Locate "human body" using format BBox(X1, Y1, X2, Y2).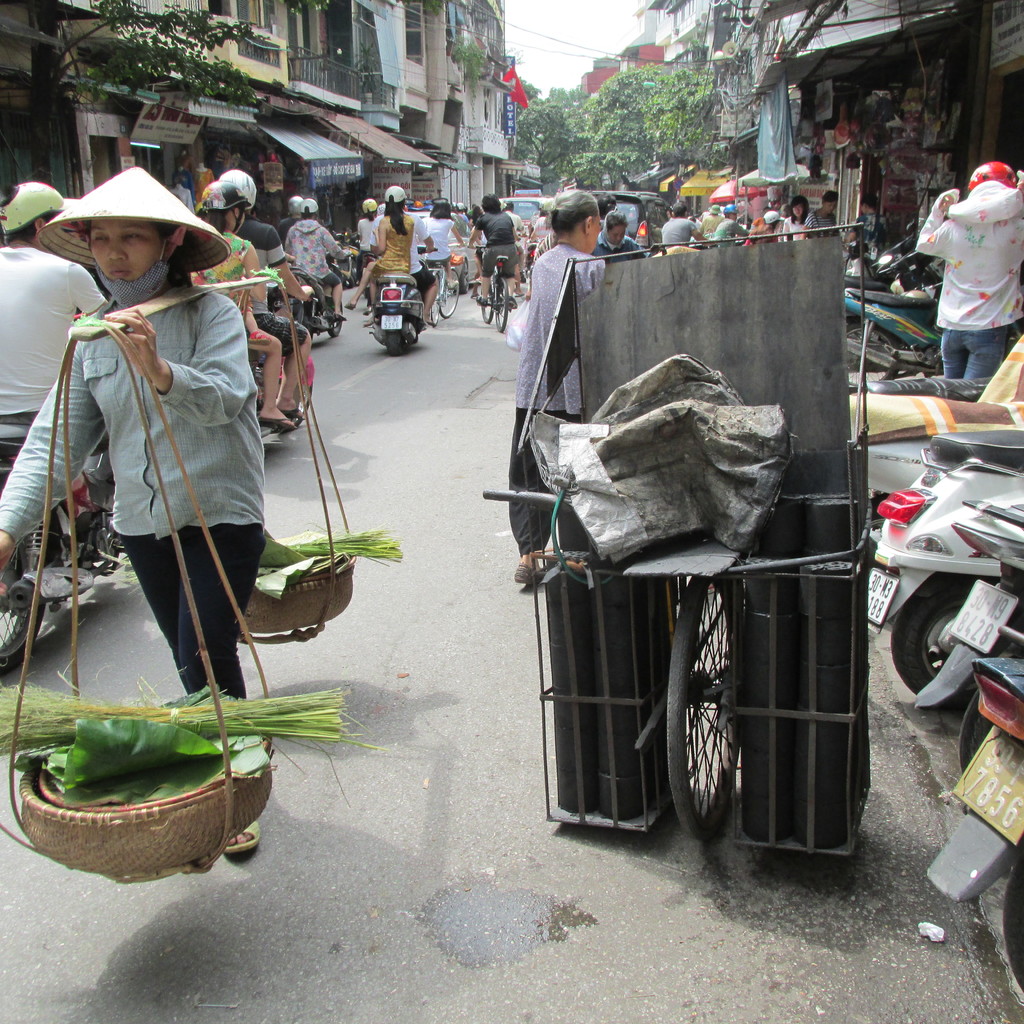
BBox(593, 234, 648, 266).
